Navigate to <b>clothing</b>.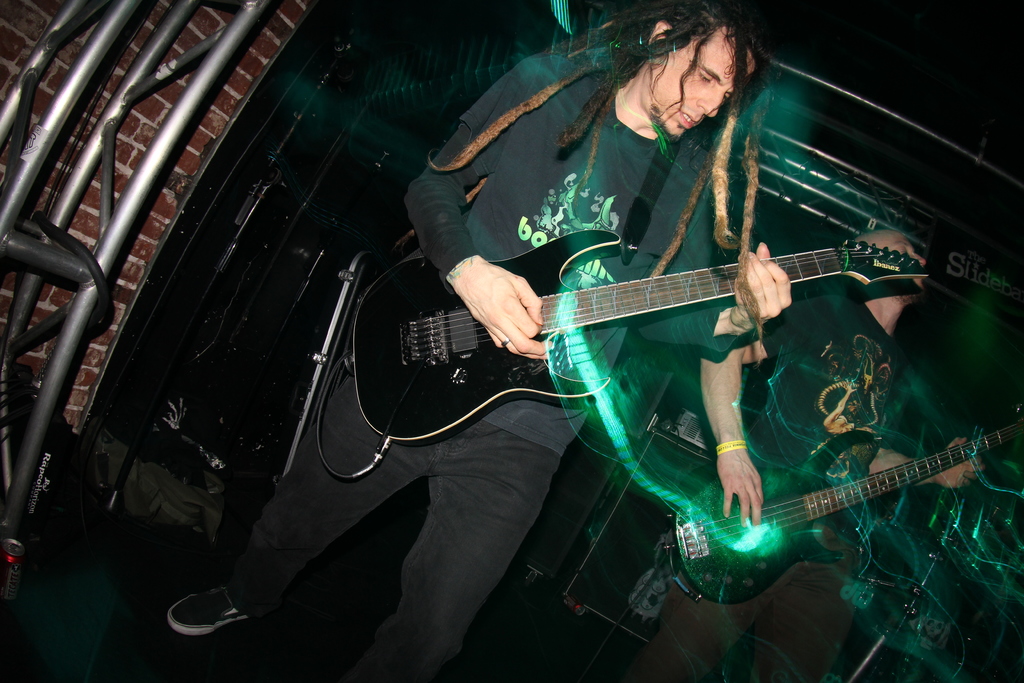
Navigation target: box(251, 41, 742, 680).
